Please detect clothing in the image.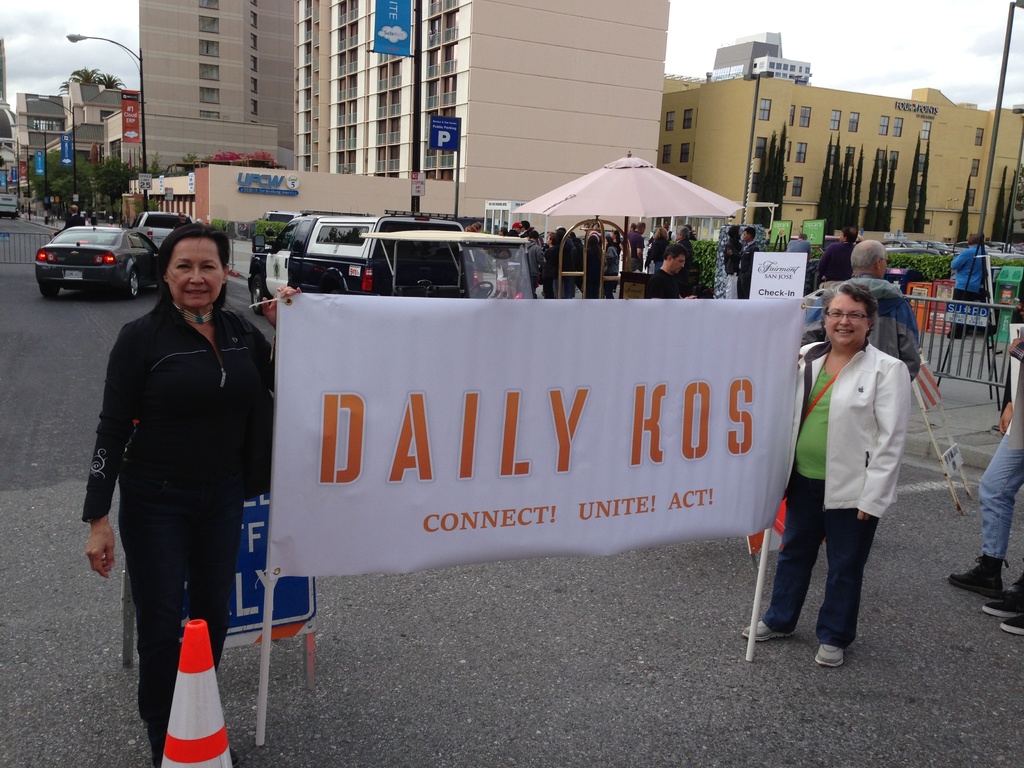
l=974, t=344, r=1023, b=561.
